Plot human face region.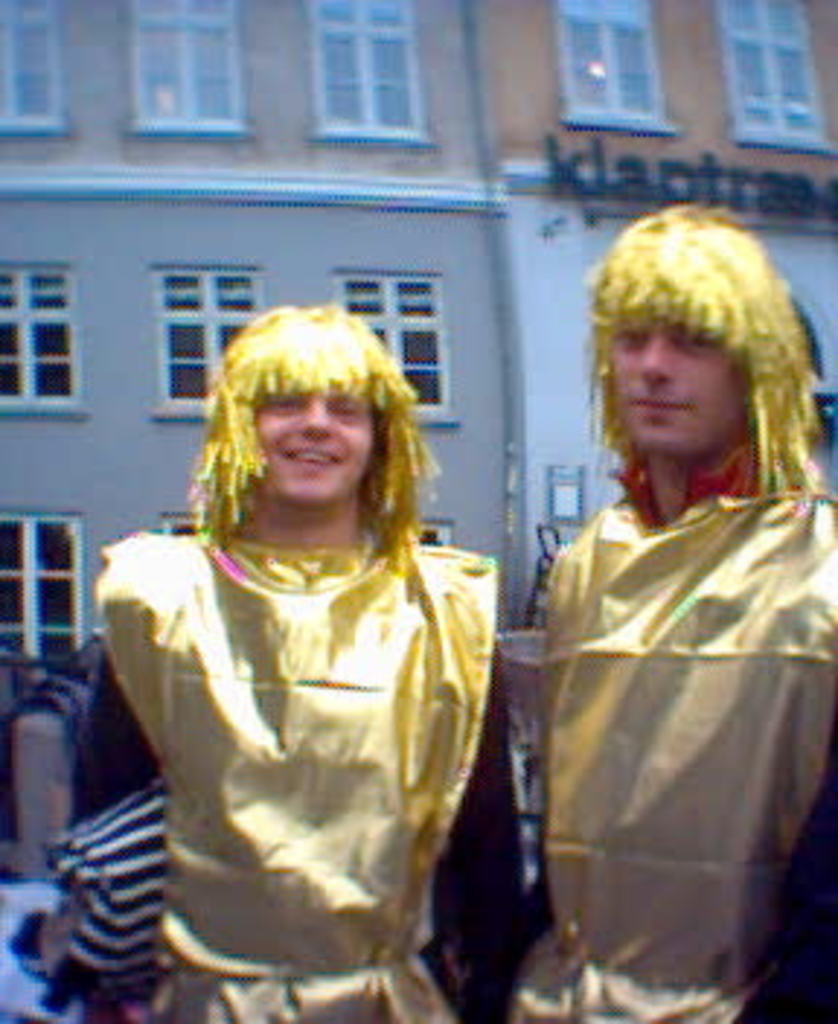
Plotted at [x1=608, y1=320, x2=751, y2=448].
